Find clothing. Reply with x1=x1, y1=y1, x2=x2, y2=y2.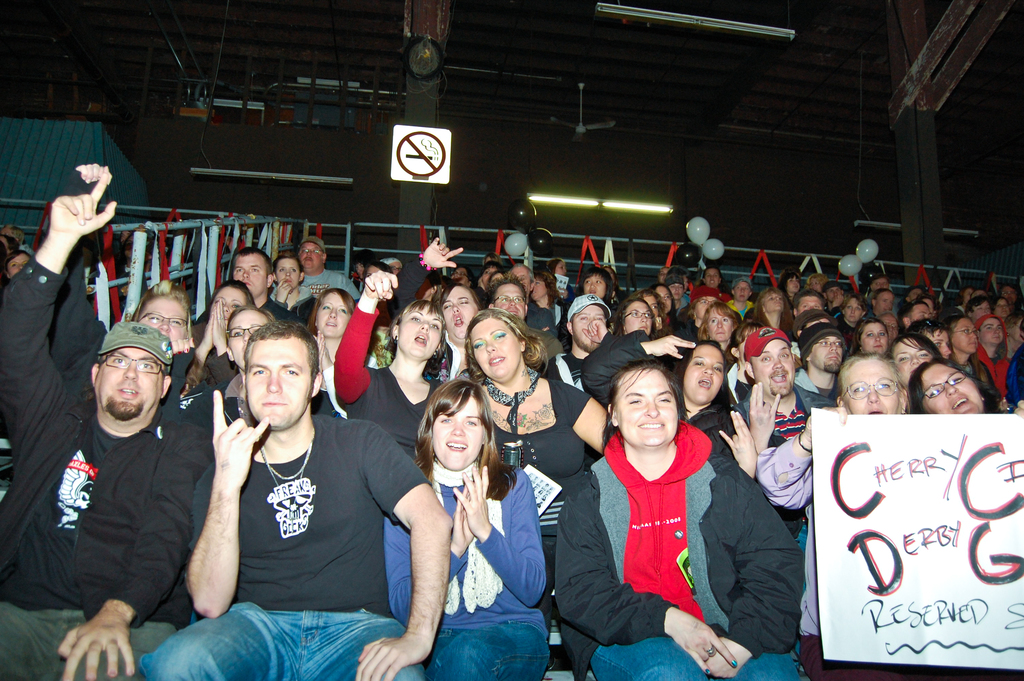
x1=544, y1=350, x2=588, y2=395.
